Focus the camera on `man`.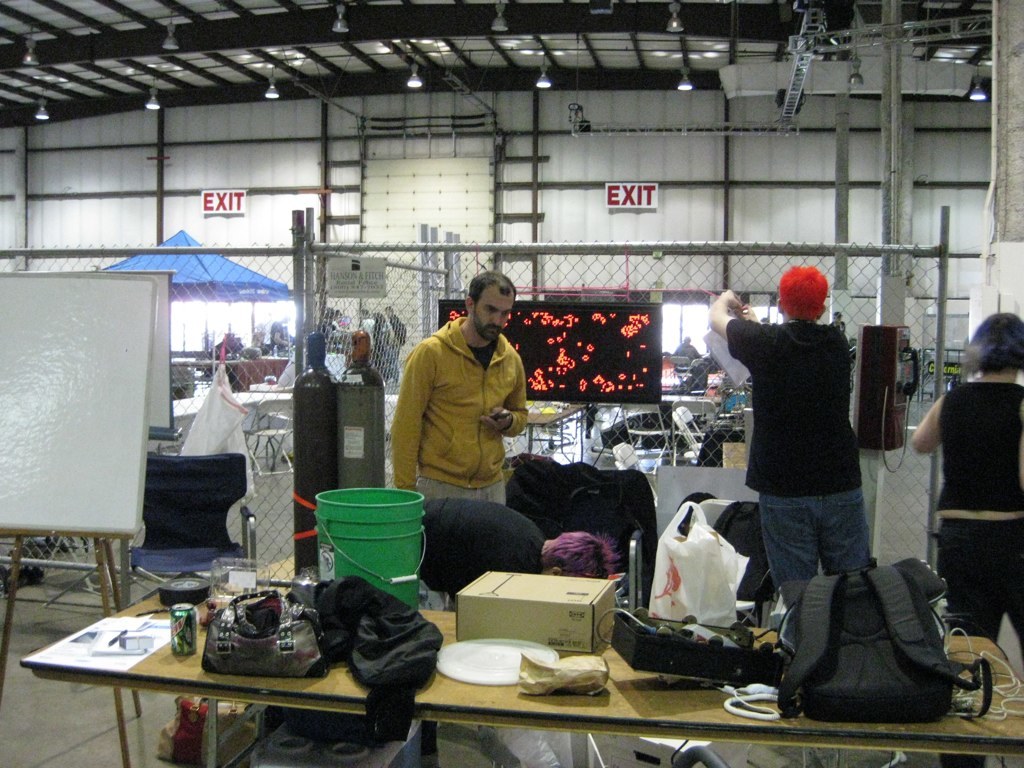
Focus region: {"left": 696, "top": 258, "right": 868, "bottom": 614}.
